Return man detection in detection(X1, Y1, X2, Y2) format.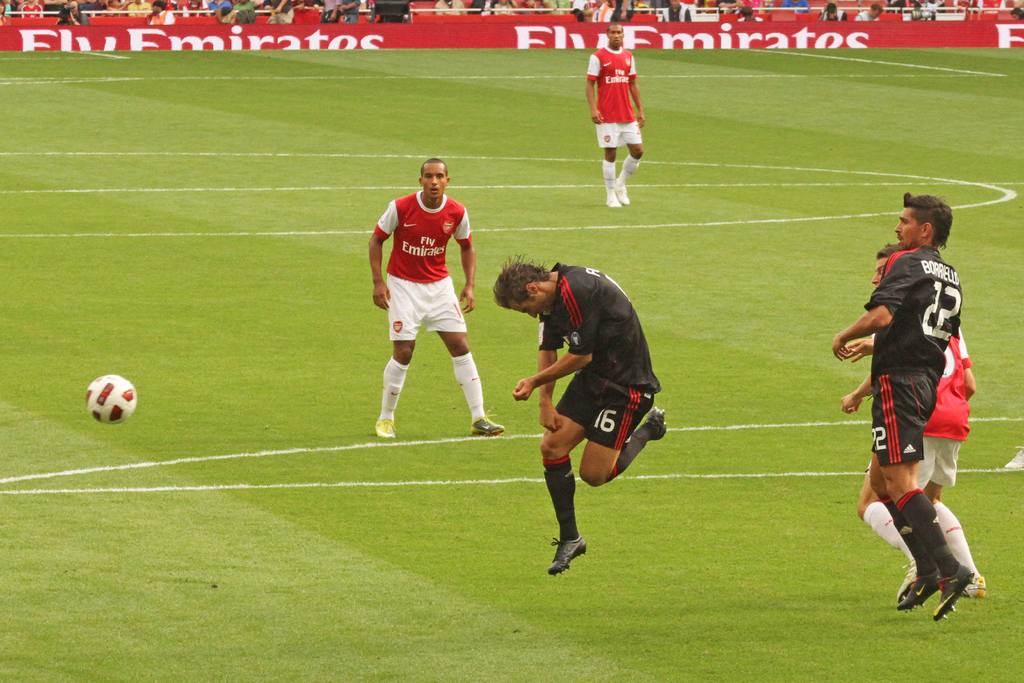
detection(839, 241, 989, 602).
